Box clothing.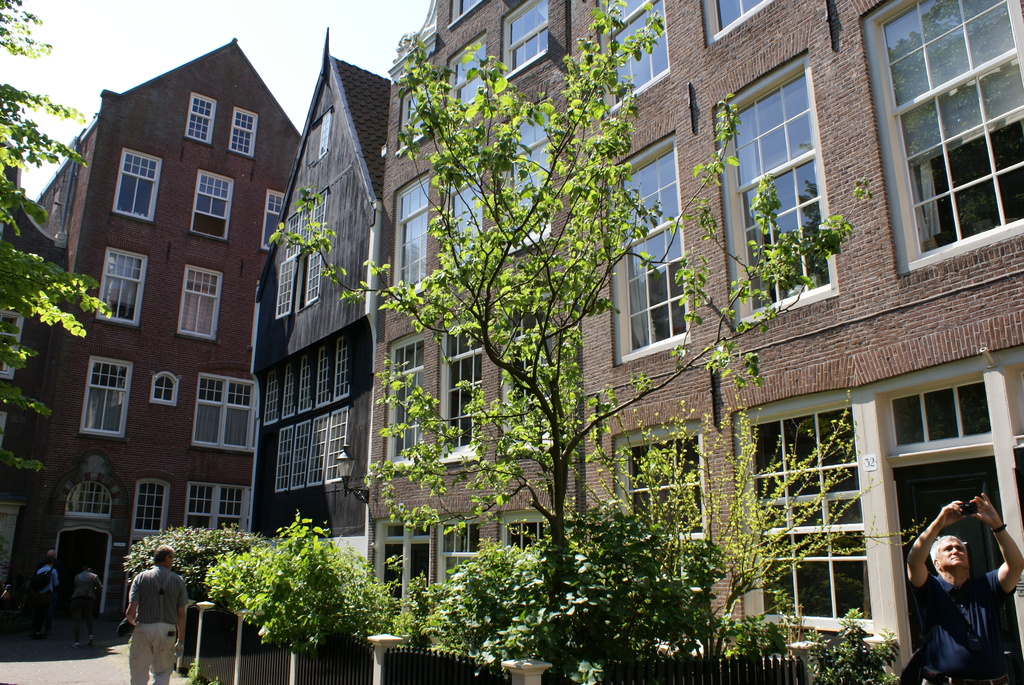
box(34, 565, 59, 629).
